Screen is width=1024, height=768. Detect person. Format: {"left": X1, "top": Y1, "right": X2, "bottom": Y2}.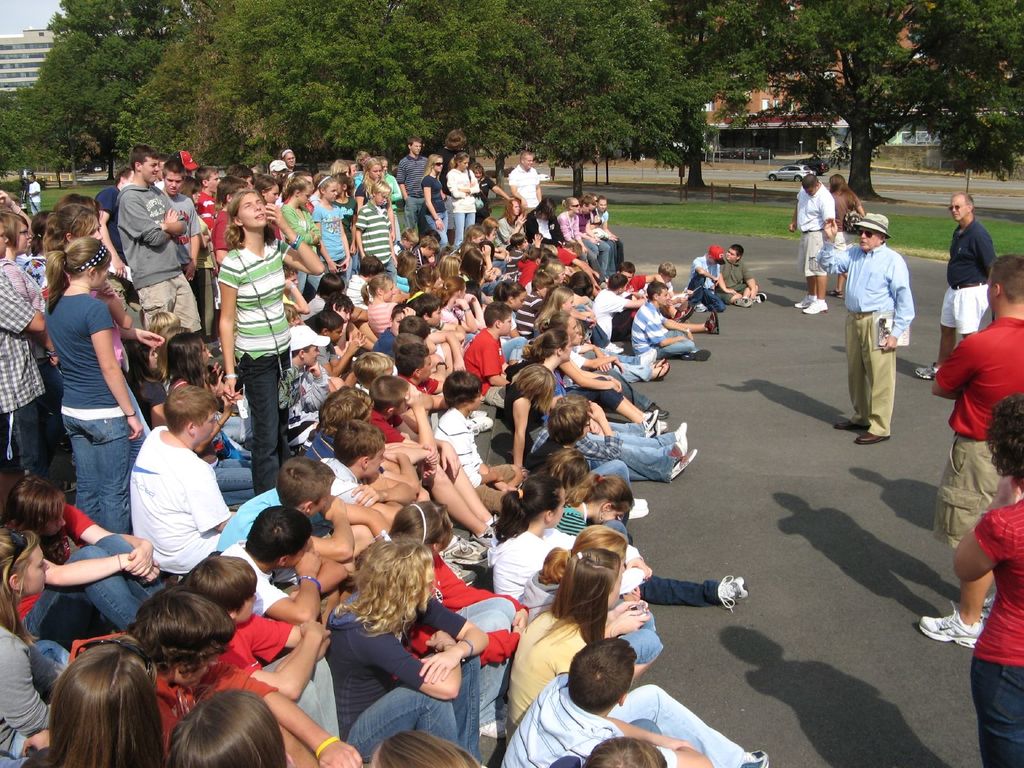
{"left": 852, "top": 195, "right": 924, "bottom": 450}.
